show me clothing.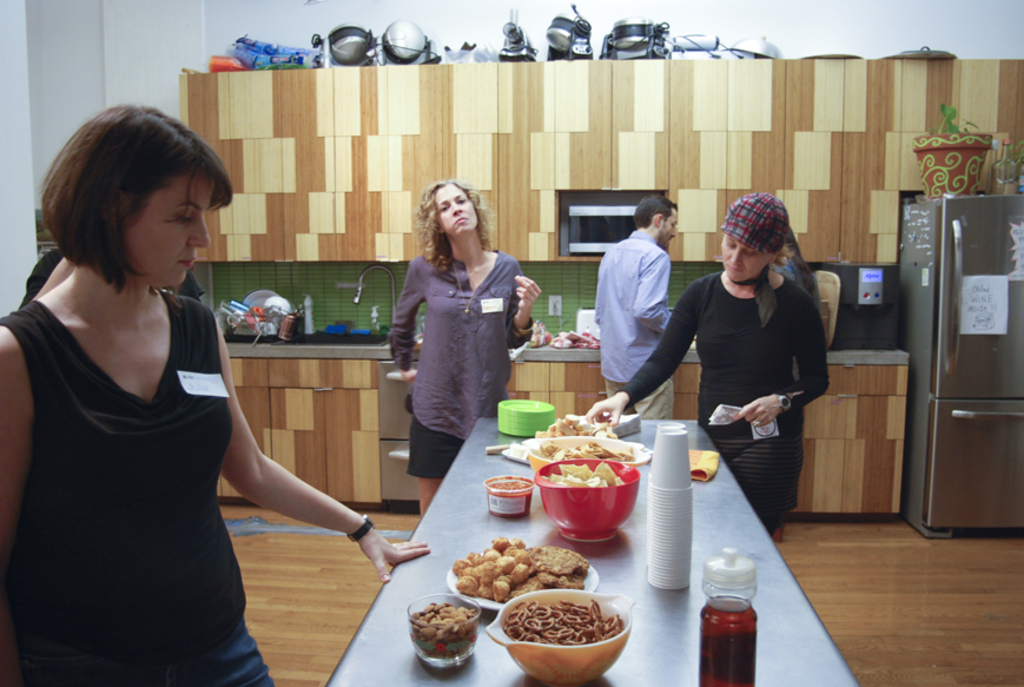
clothing is here: (left=616, top=272, right=817, bottom=531).
